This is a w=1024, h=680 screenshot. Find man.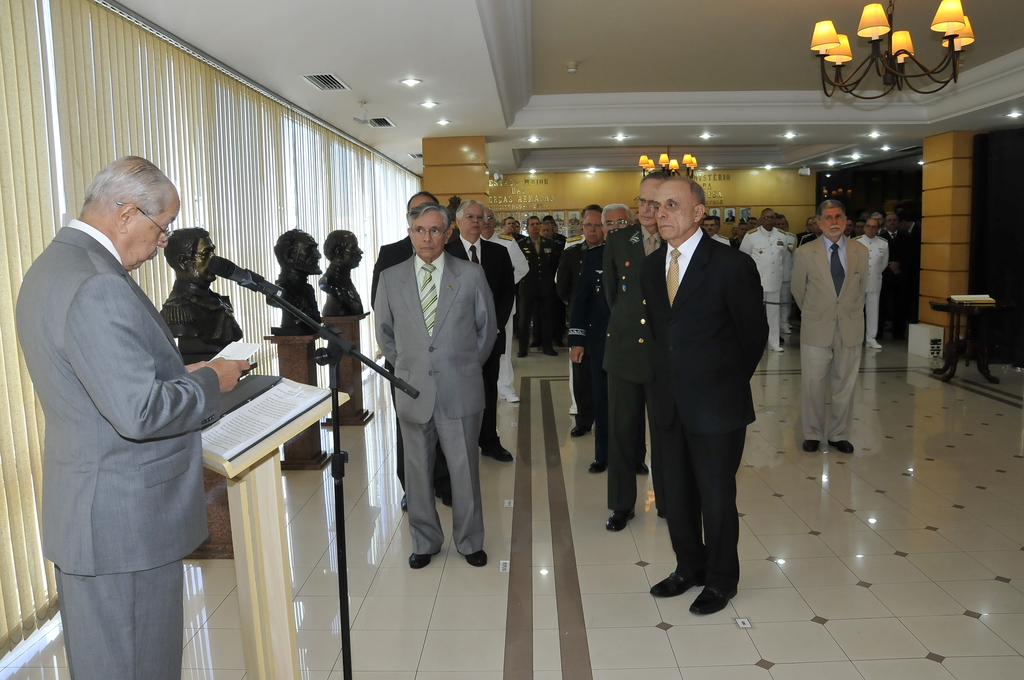
Bounding box: <region>880, 210, 908, 343</region>.
